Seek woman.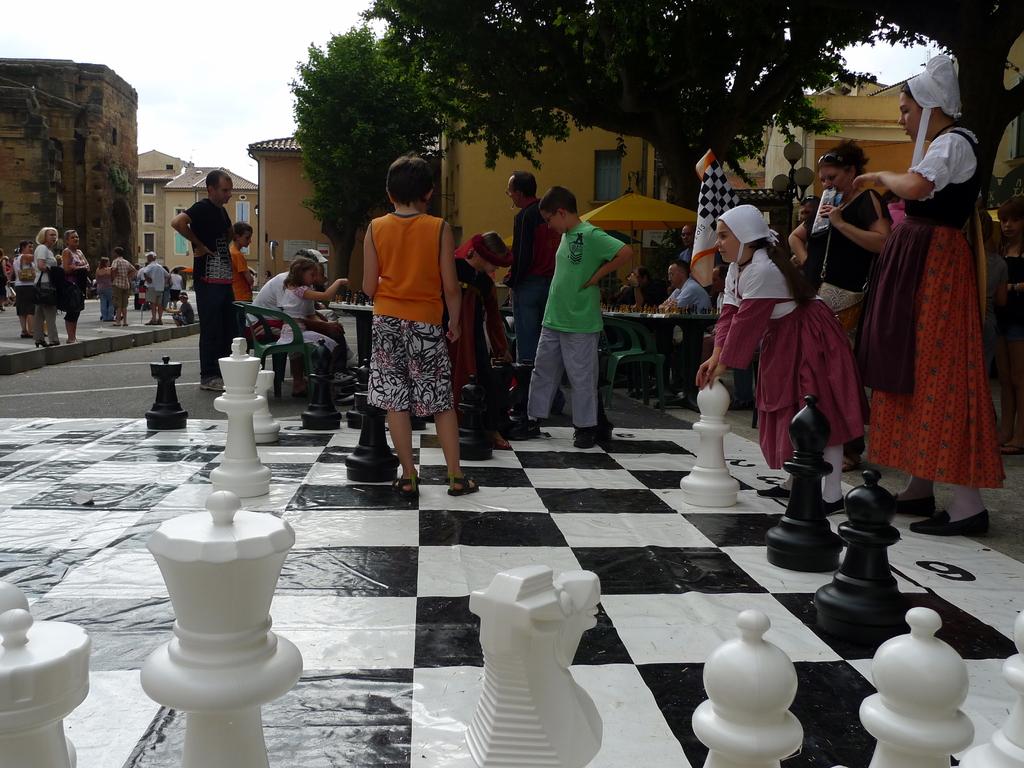
bbox(263, 269, 272, 287).
